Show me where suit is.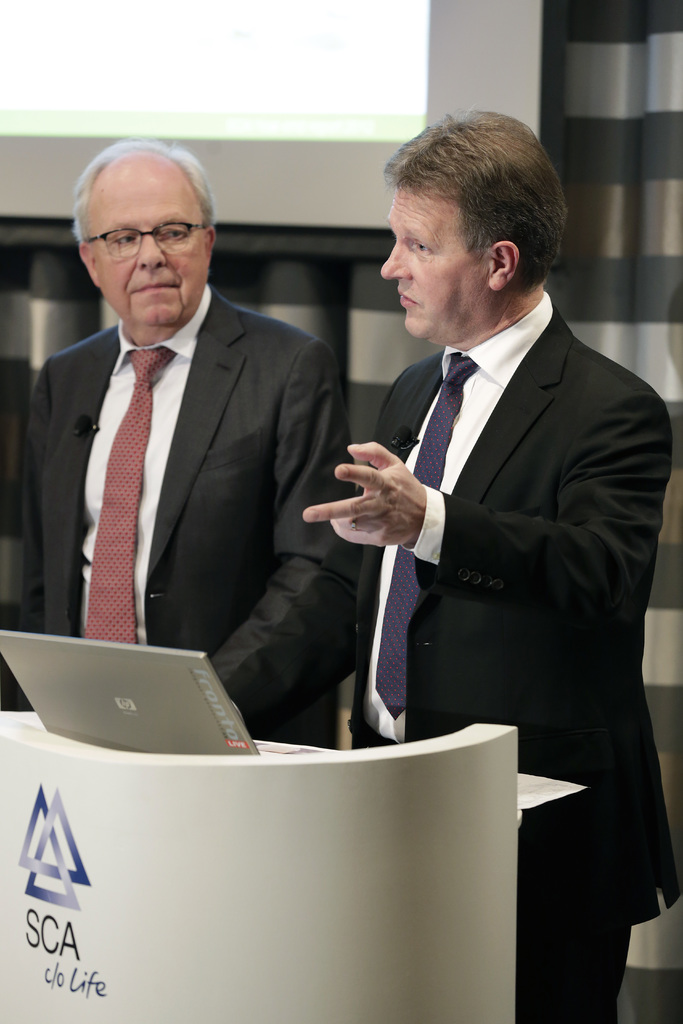
suit is at (x1=17, y1=283, x2=366, y2=745).
